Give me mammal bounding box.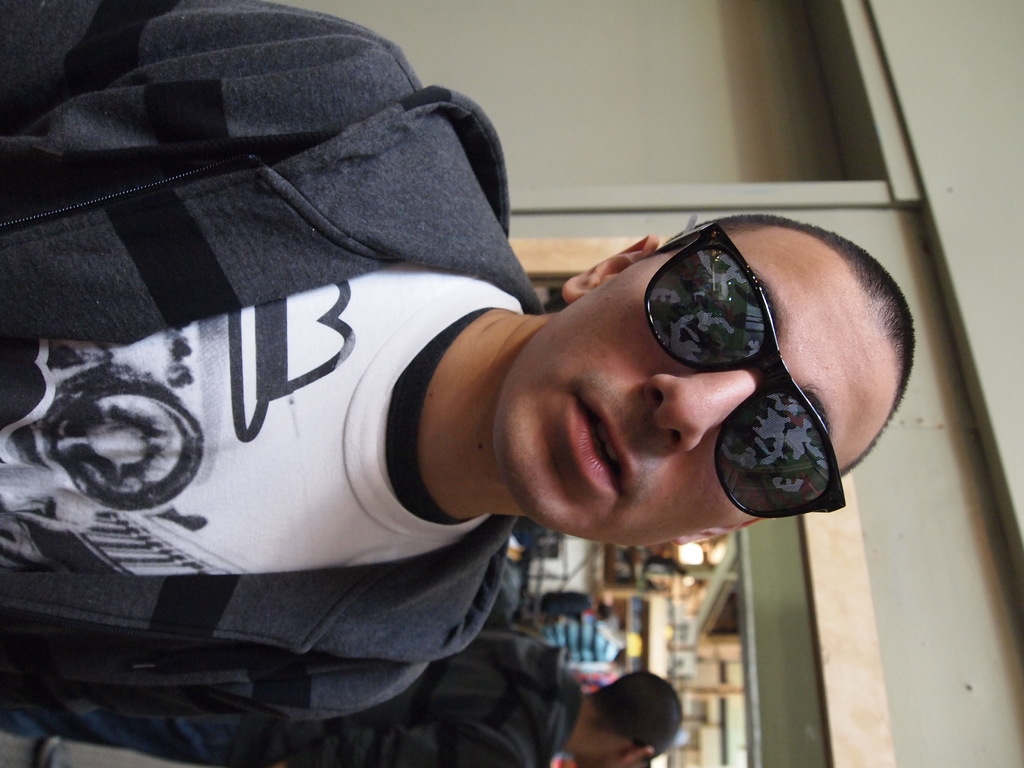
box=[0, 0, 918, 726].
